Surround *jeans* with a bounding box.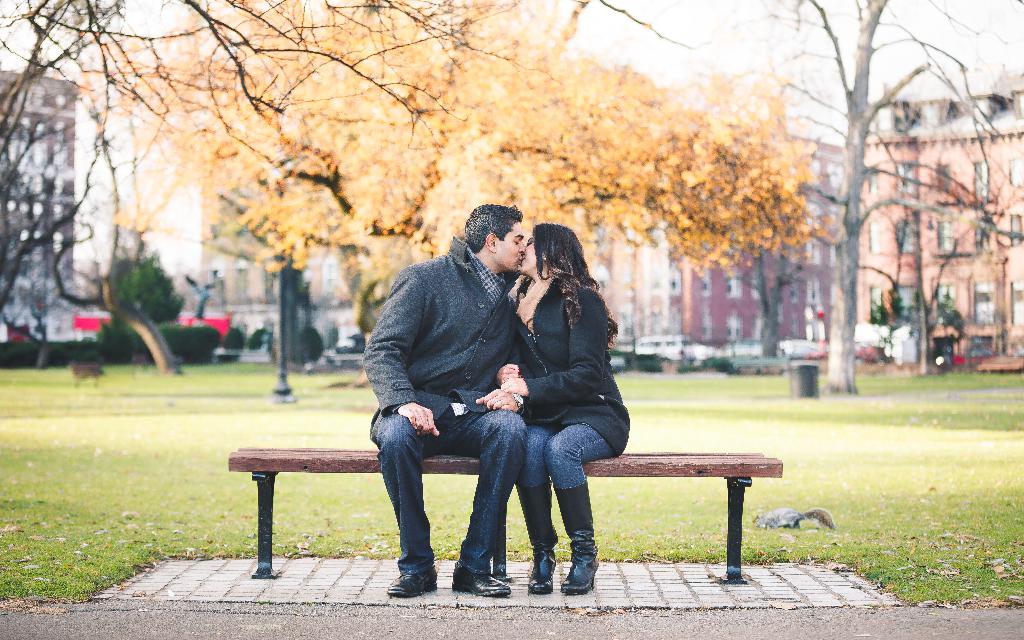
region(519, 422, 609, 488).
